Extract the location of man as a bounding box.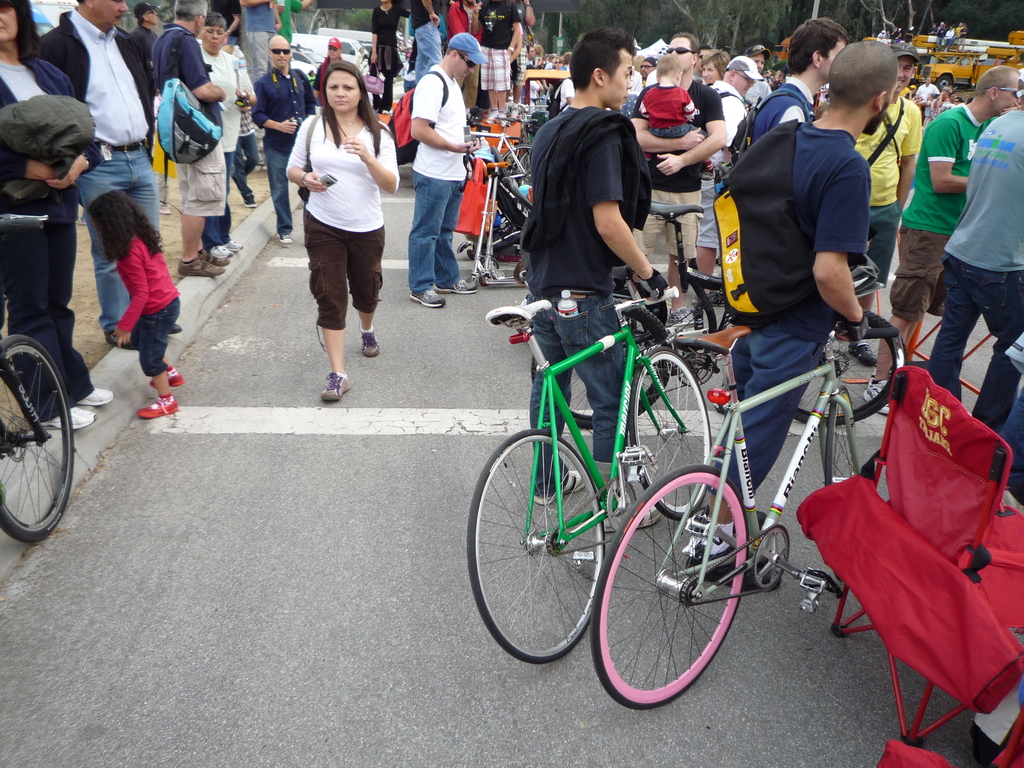
[x1=152, y1=0, x2=226, y2=276].
